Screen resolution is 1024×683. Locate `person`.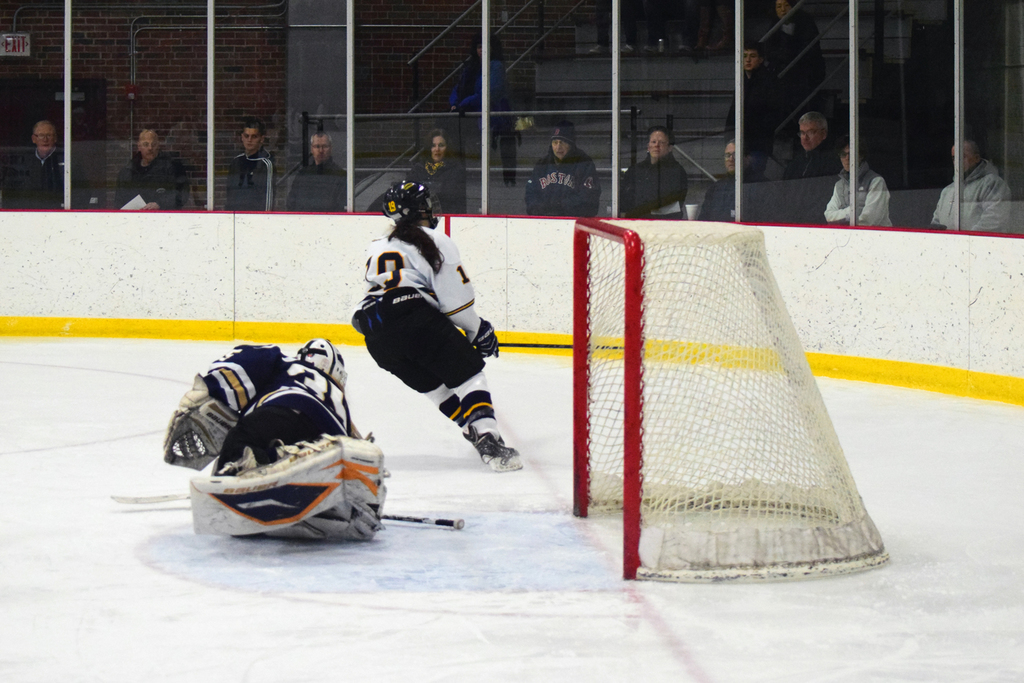
bbox=[354, 154, 506, 531].
